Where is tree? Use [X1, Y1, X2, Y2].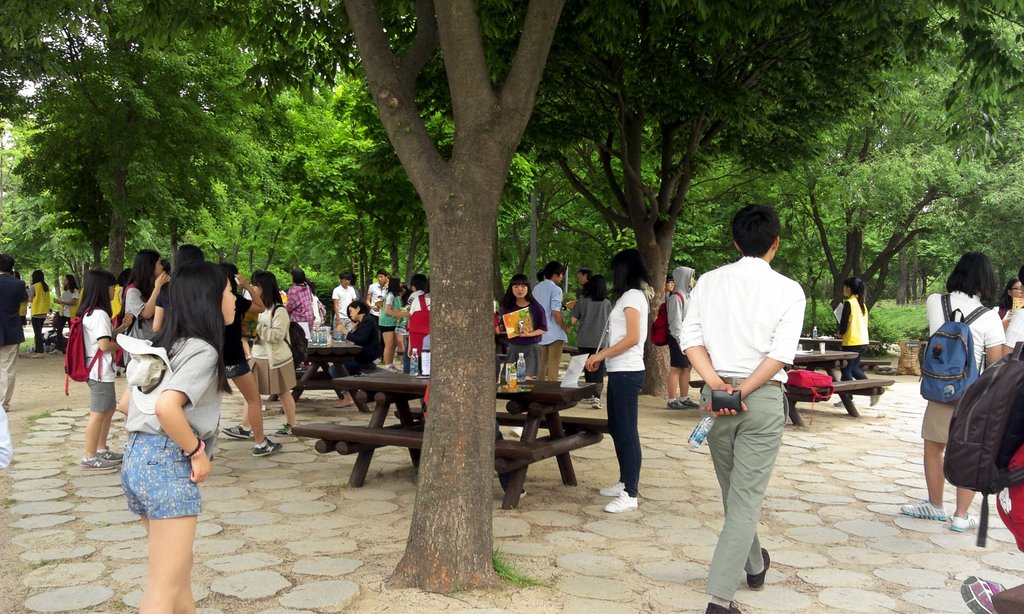
[15, 74, 360, 287].
